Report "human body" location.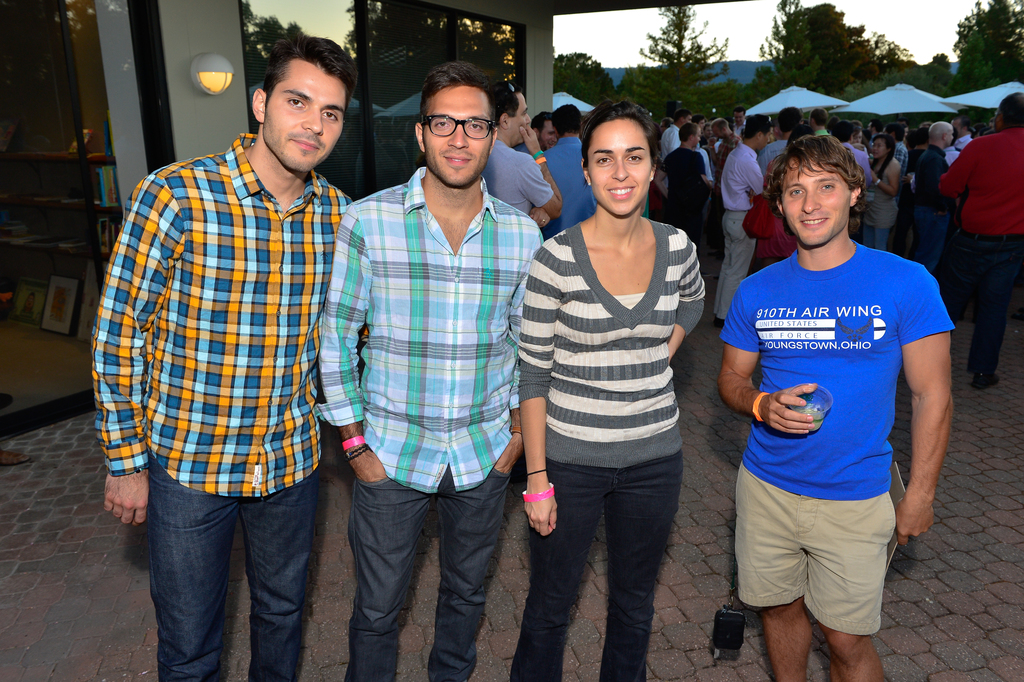
Report: bbox=[478, 75, 564, 225].
